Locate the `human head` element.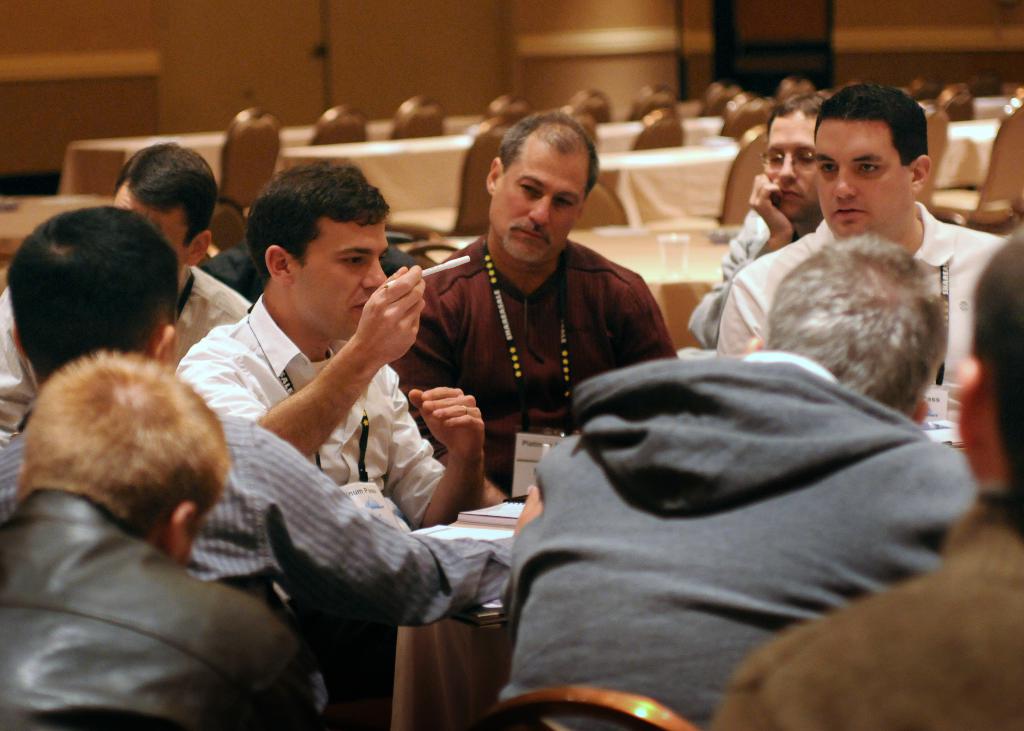
Element bbox: locate(12, 349, 232, 558).
